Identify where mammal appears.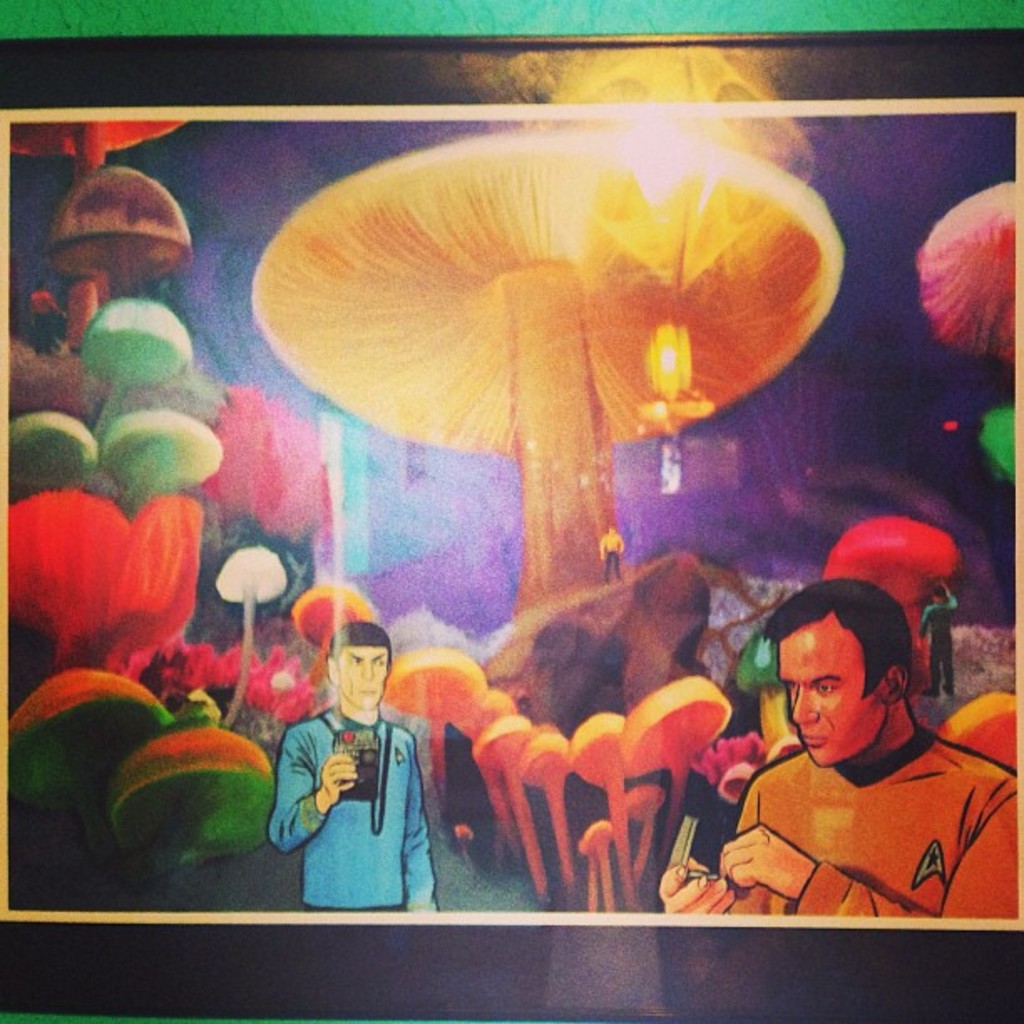
Appears at 273:624:437:904.
